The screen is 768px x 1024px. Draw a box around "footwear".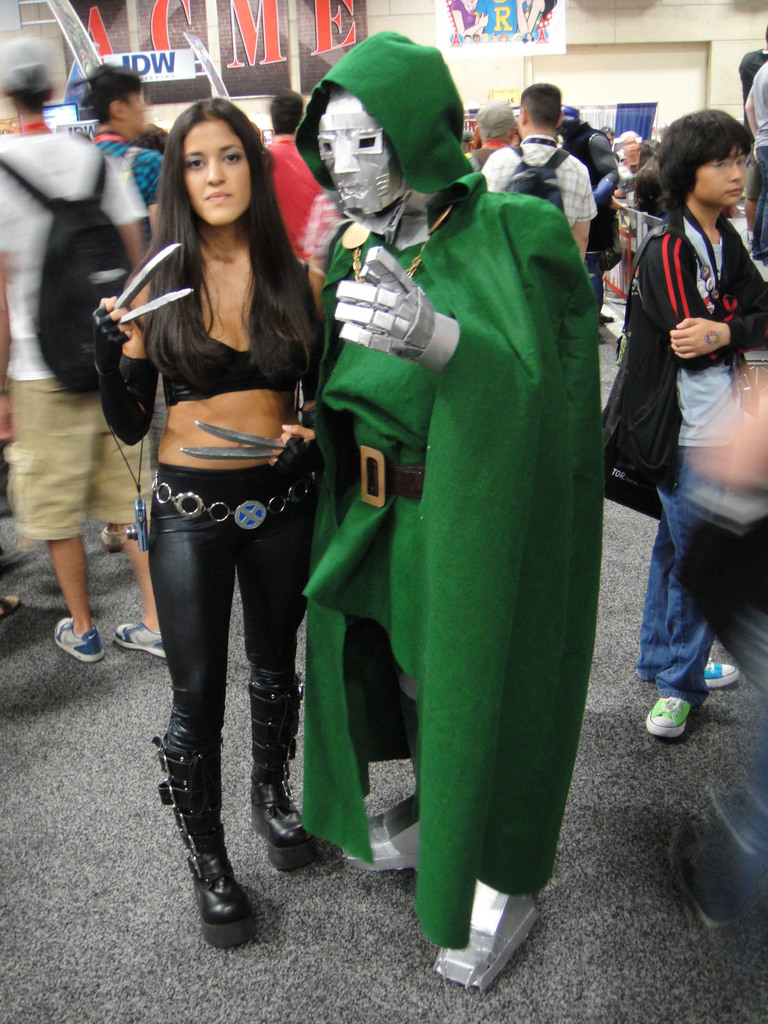
locate(706, 655, 735, 684).
